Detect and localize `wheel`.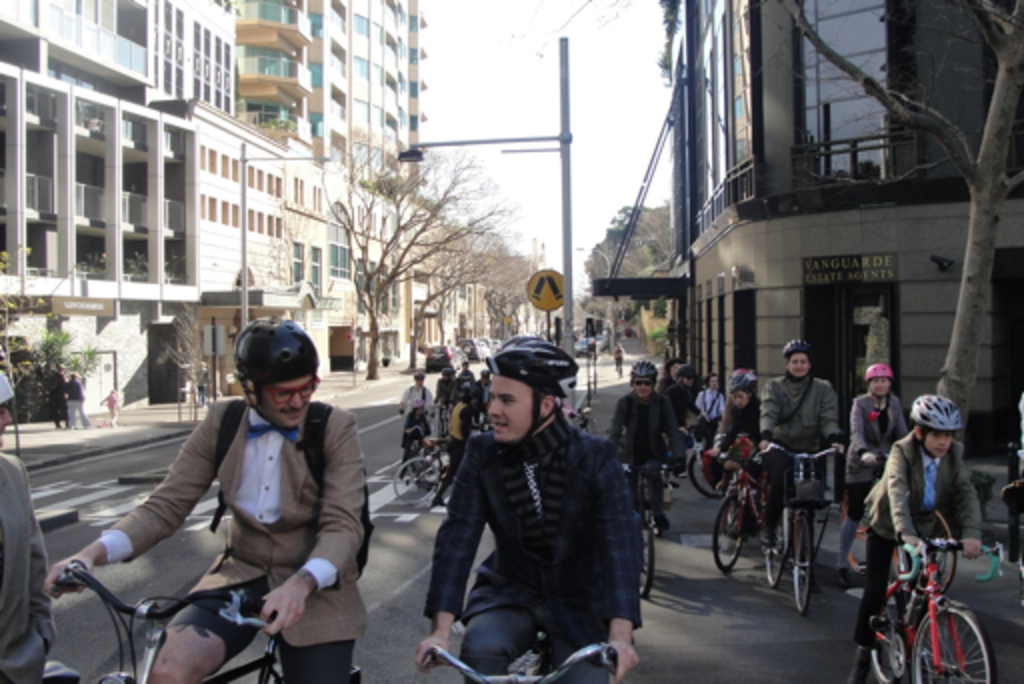
Localized at bbox(686, 444, 730, 506).
